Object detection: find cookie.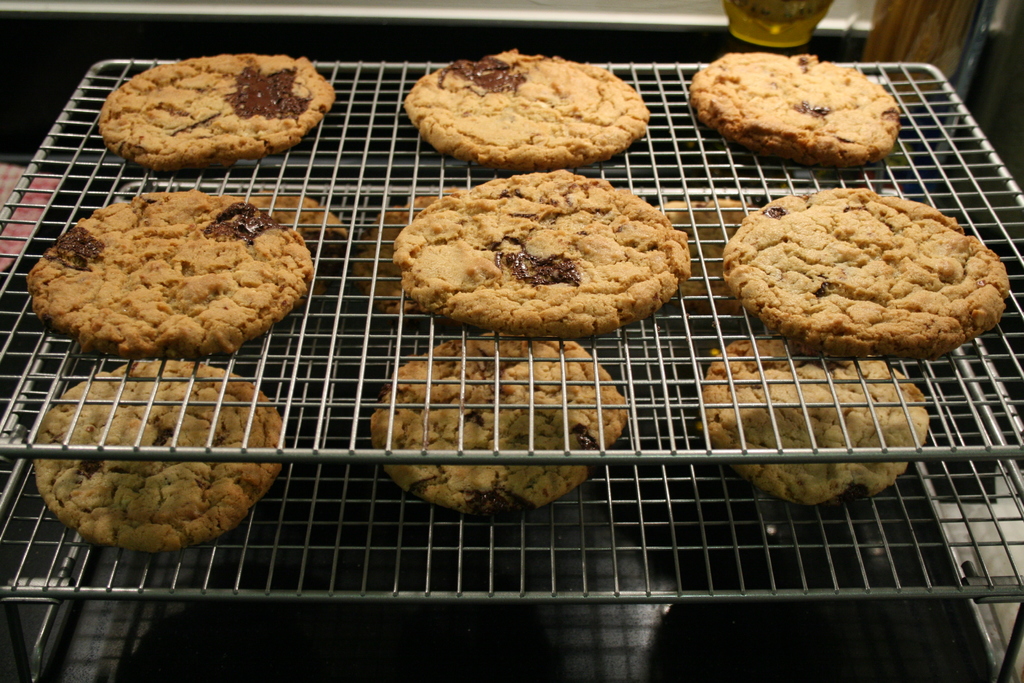
x1=368, y1=331, x2=628, y2=516.
